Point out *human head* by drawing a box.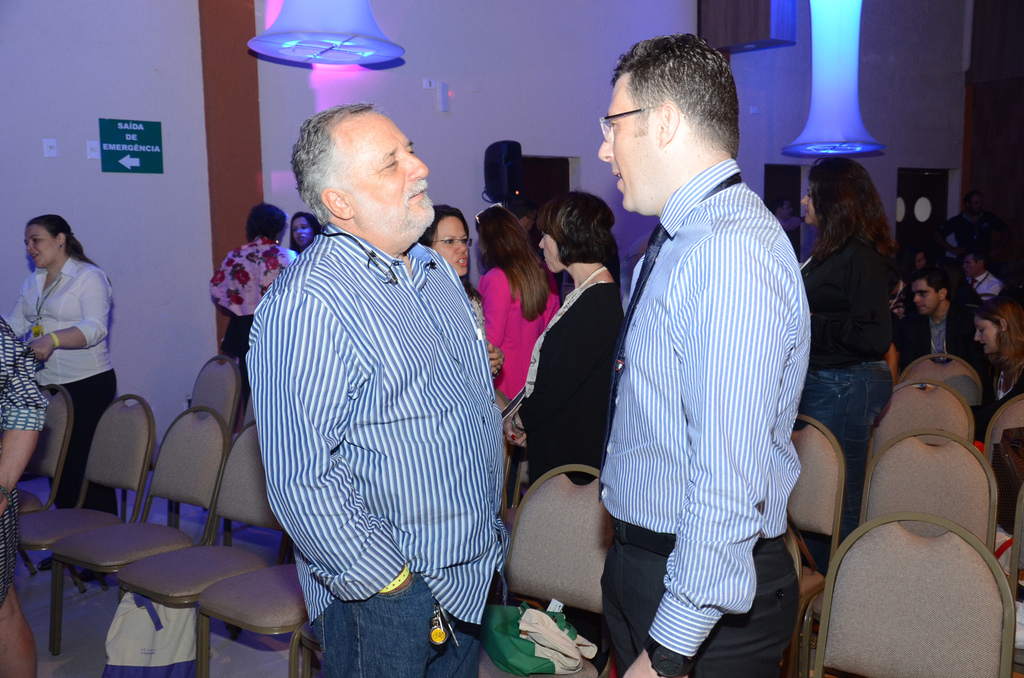
BBox(974, 297, 1023, 356).
